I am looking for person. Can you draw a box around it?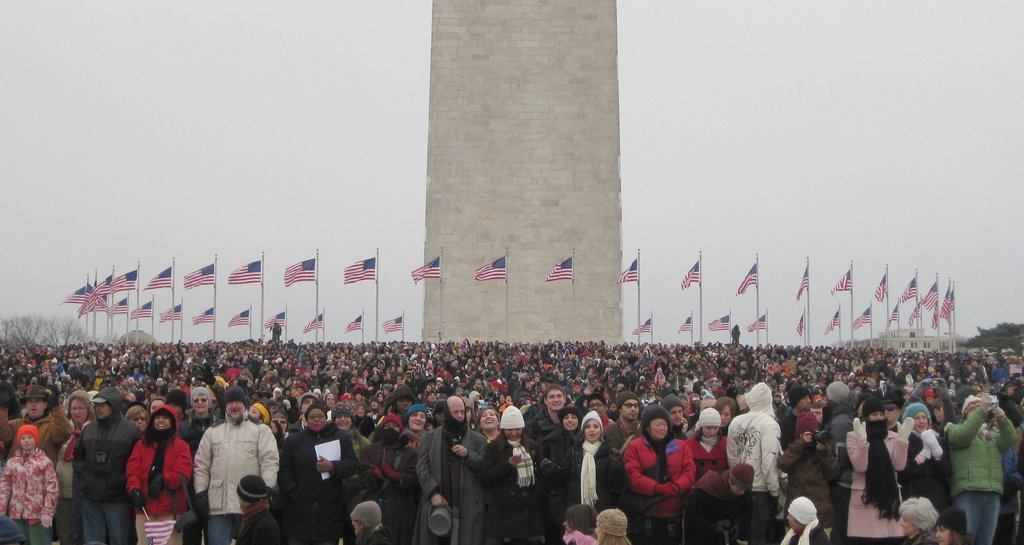
Sure, the bounding box is 724:380:783:520.
